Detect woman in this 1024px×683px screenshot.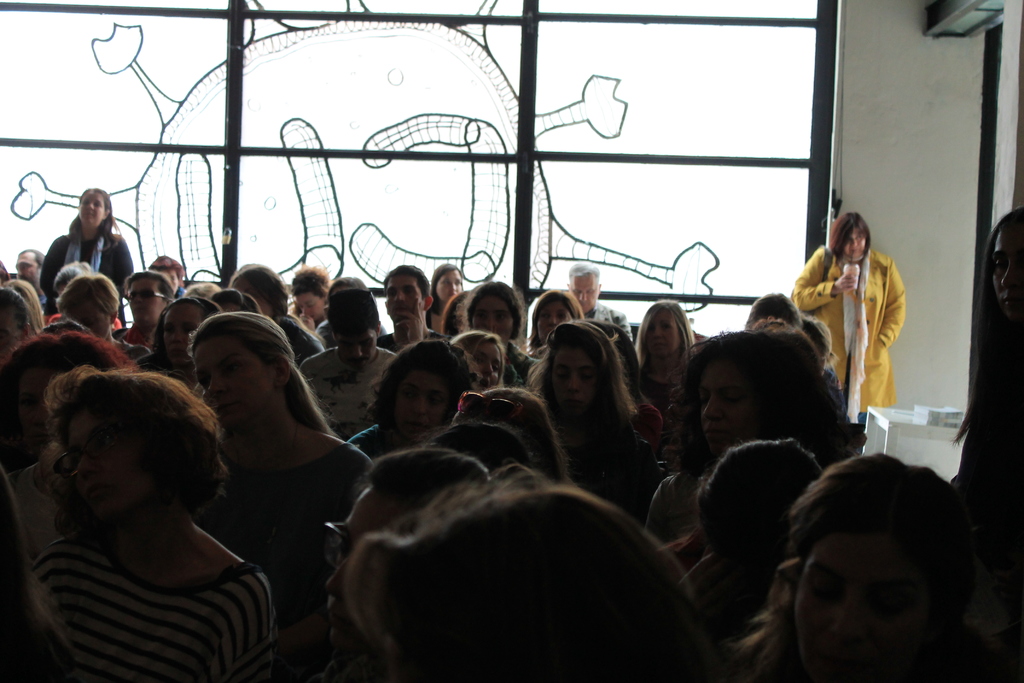
Detection: bbox(525, 288, 588, 358).
